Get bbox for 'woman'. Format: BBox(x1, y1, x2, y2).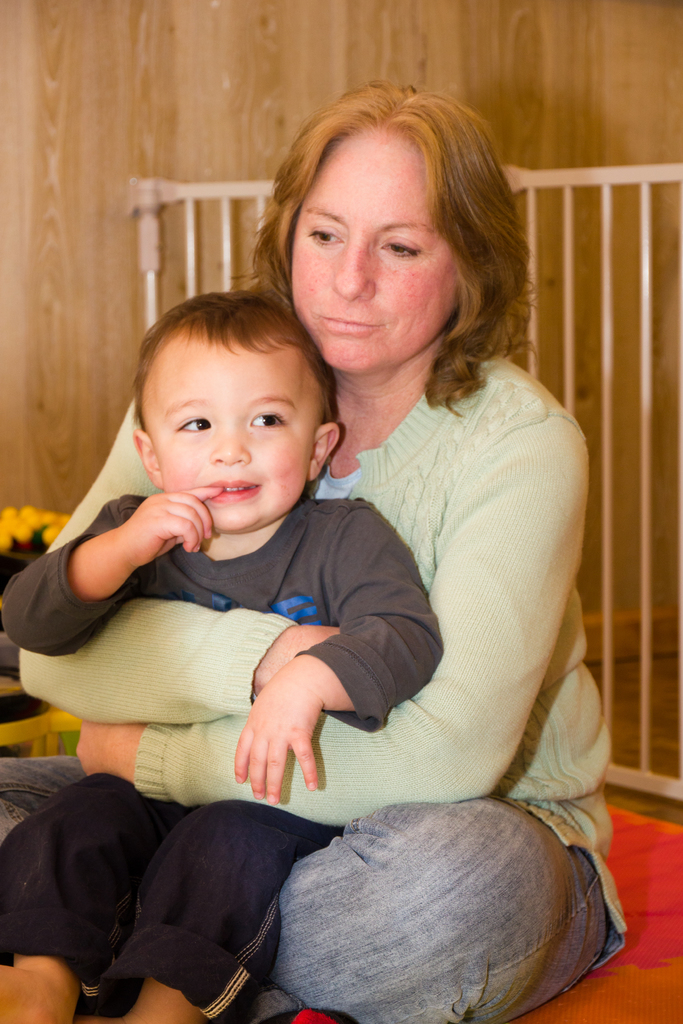
BBox(0, 63, 630, 1012).
